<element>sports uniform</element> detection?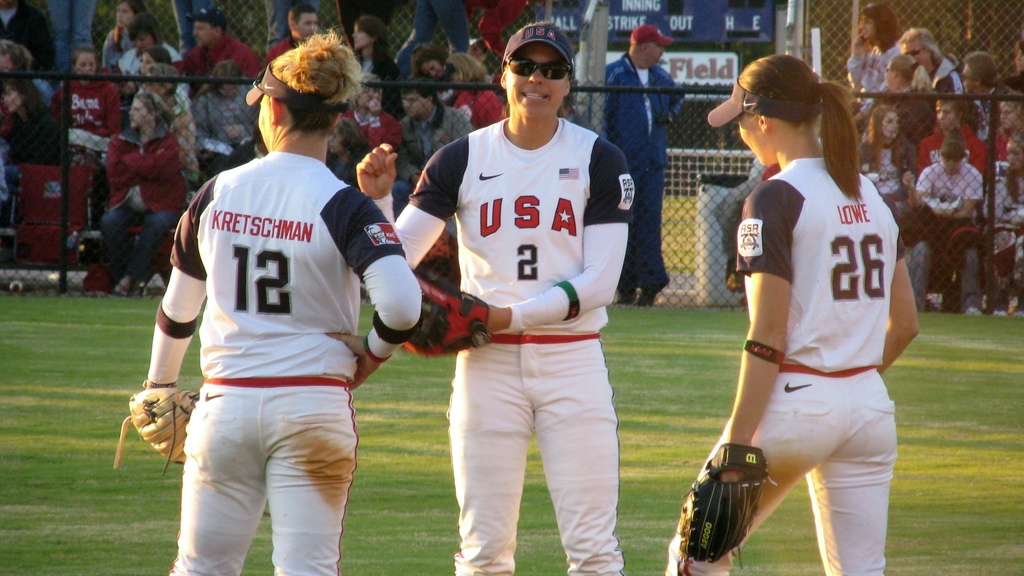
select_region(378, 109, 628, 575)
